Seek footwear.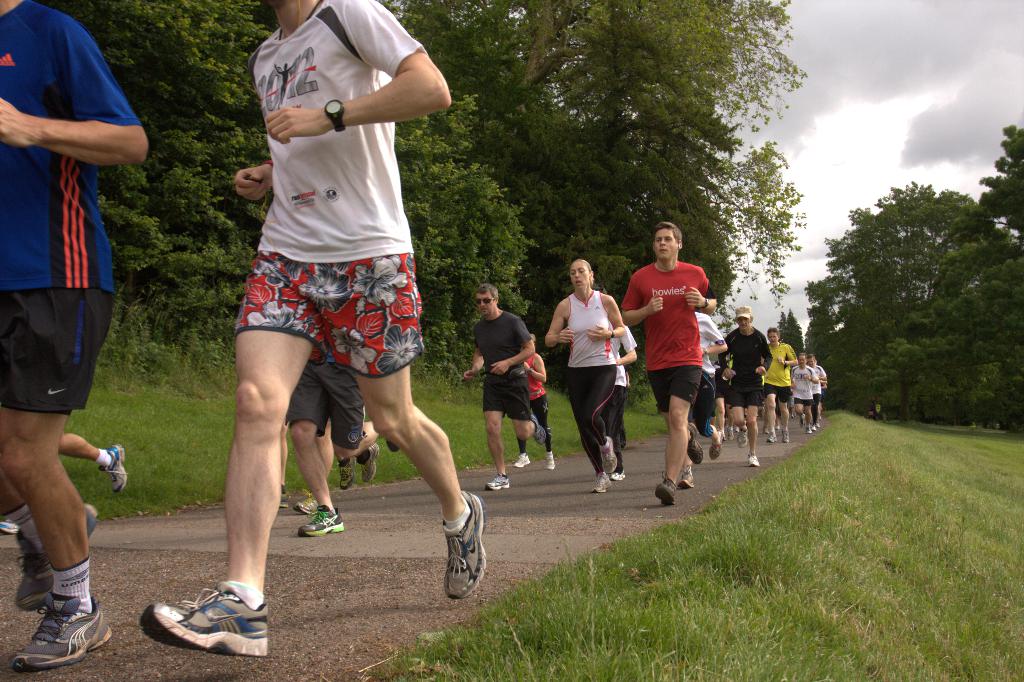
bbox(808, 425, 812, 432).
